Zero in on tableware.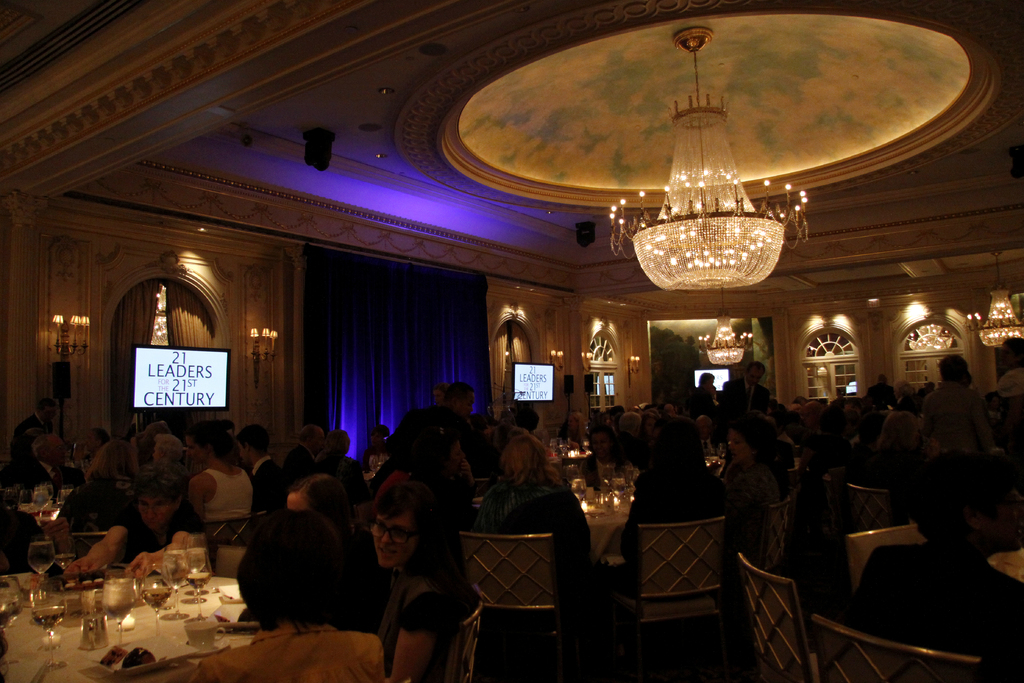
Zeroed in: 27/532/56/600.
